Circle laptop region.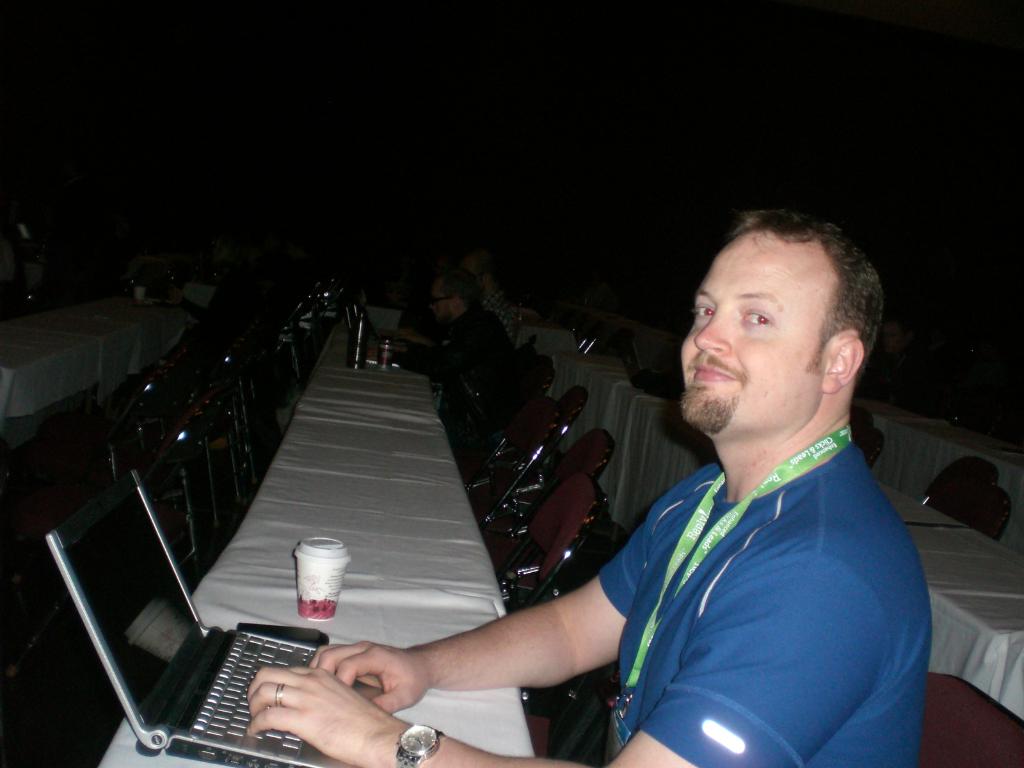
Region: Rect(50, 474, 417, 767).
